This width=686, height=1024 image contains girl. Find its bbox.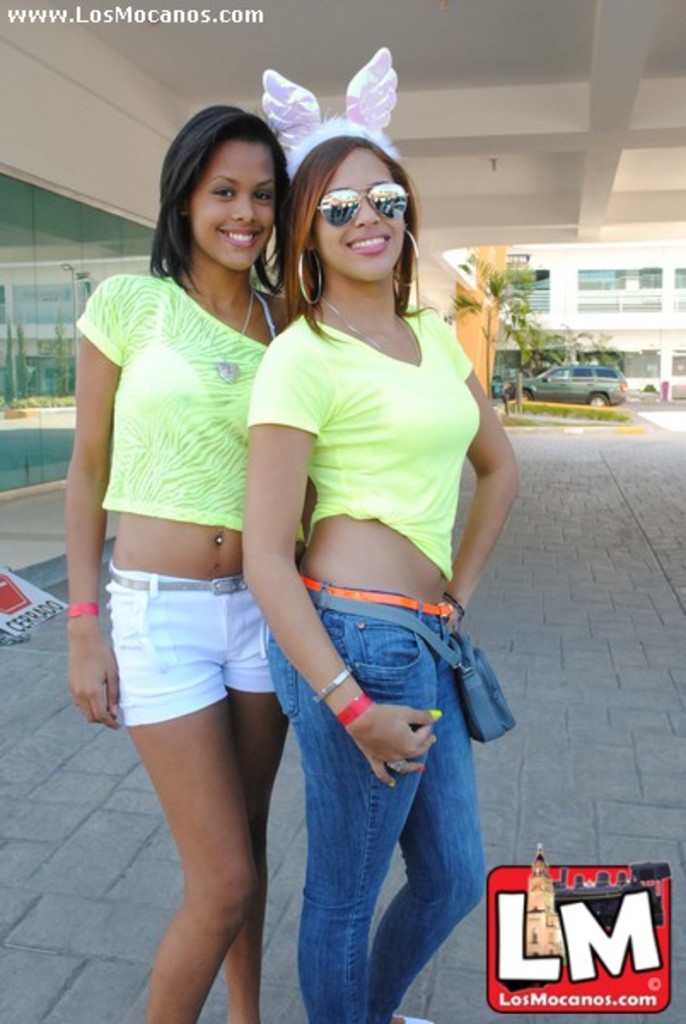
l=65, t=104, r=294, b=1022.
